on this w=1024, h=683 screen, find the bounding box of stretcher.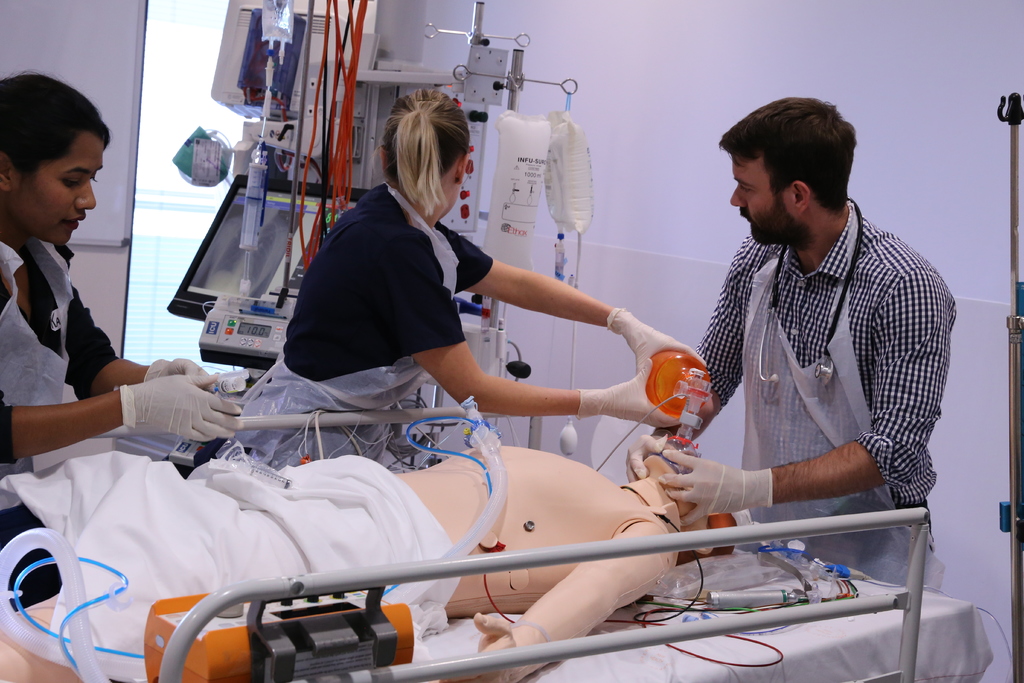
Bounding box: left=0, top=399, right=995, bottom=682.
